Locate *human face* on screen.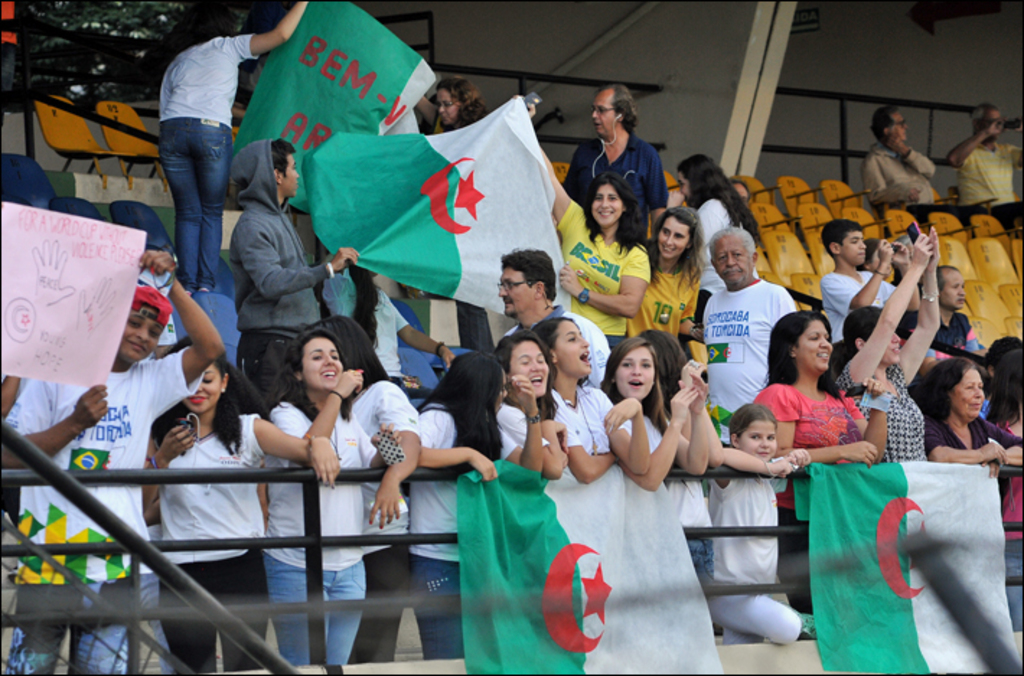
On screen at BBox(496, 262, 531, 316).
